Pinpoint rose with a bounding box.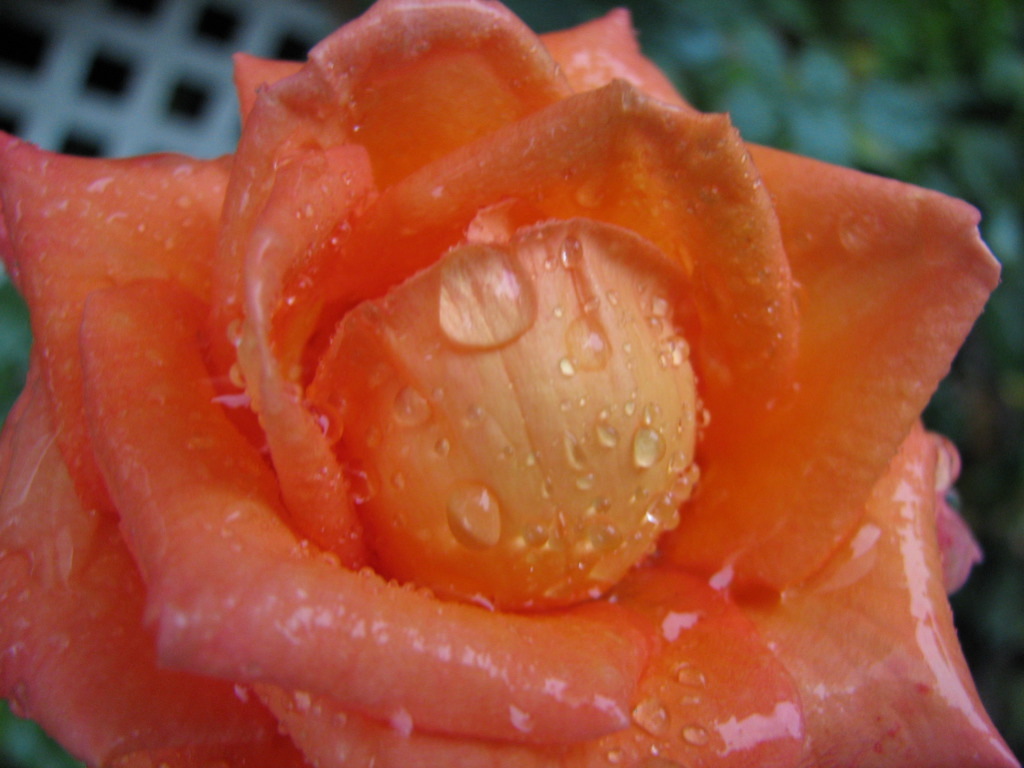
box=[0, 0, 1023, 767].
